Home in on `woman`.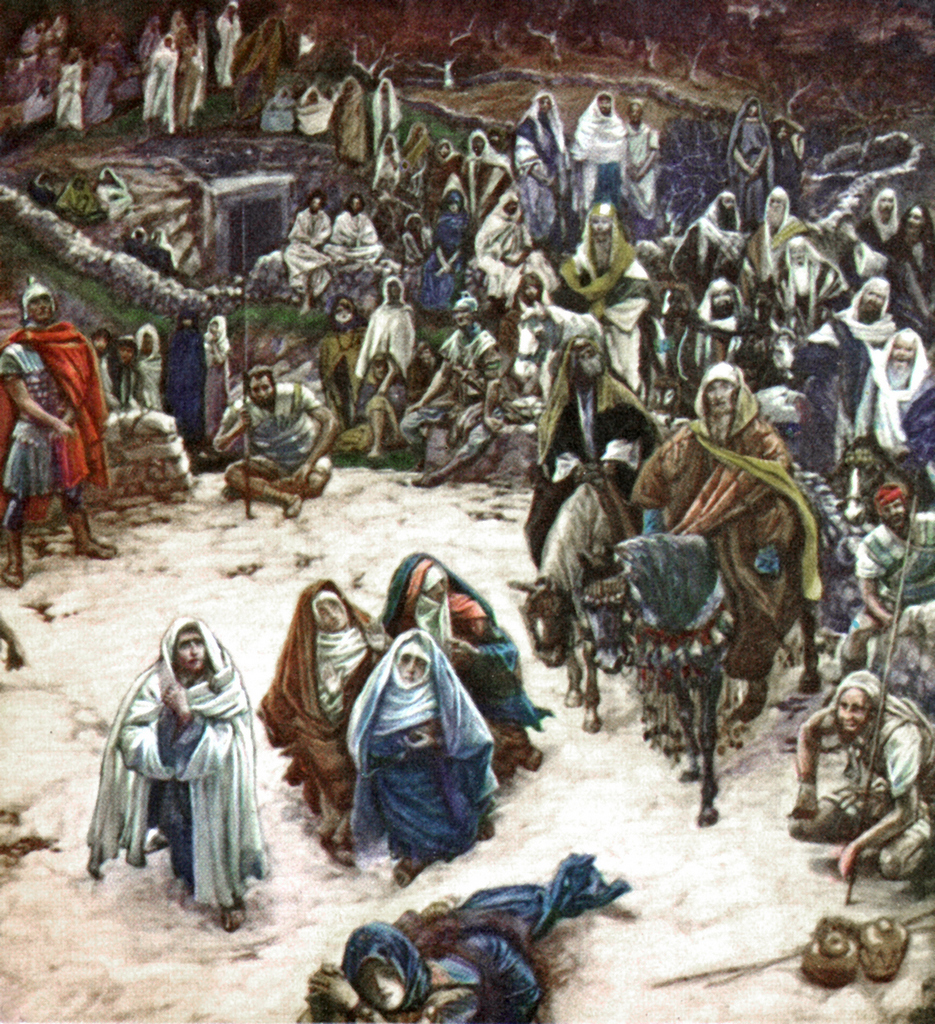
Homed in at rect(365, 554, 553, 782).
